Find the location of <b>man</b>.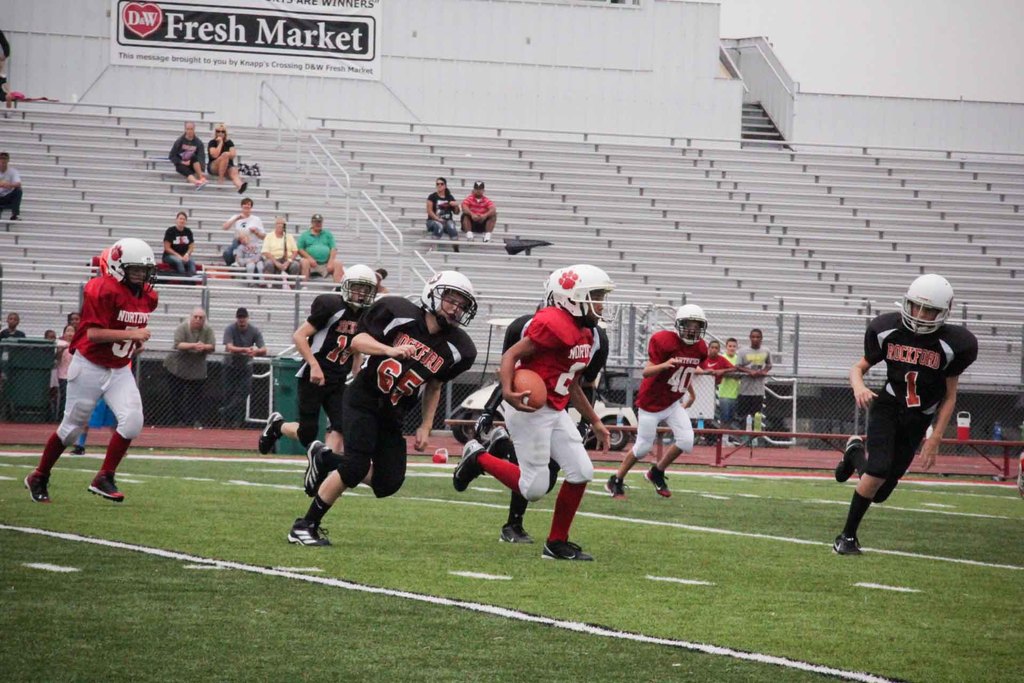
Location: x1=451 y1=261 x2=614 y2=561.
